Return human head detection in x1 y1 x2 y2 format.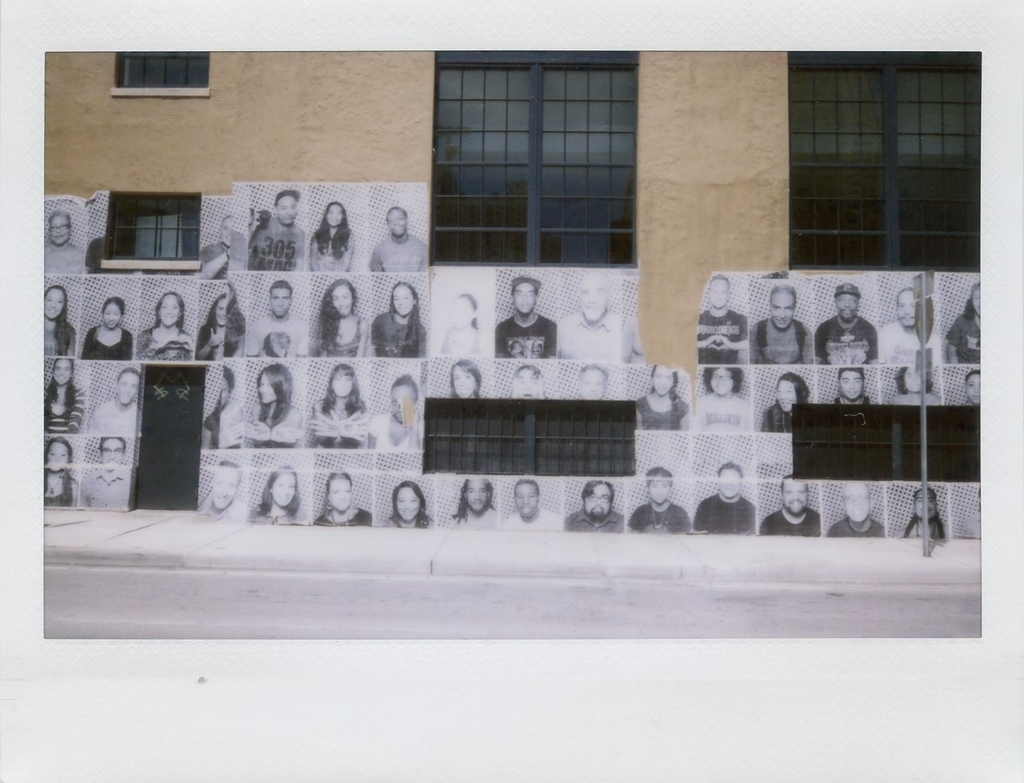
54 357 71 382.
